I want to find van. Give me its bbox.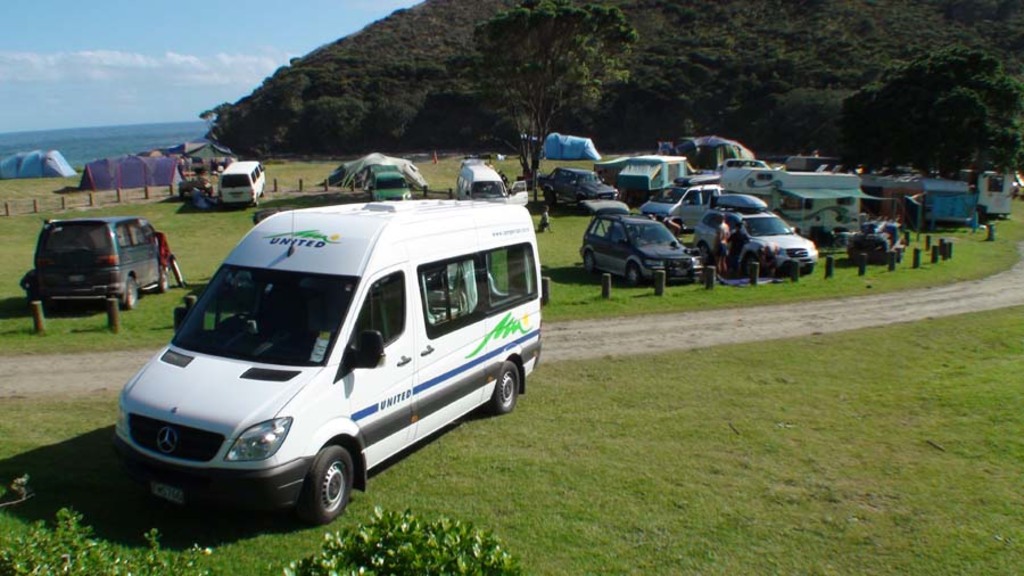
<box>643,182,722,228</box>.
